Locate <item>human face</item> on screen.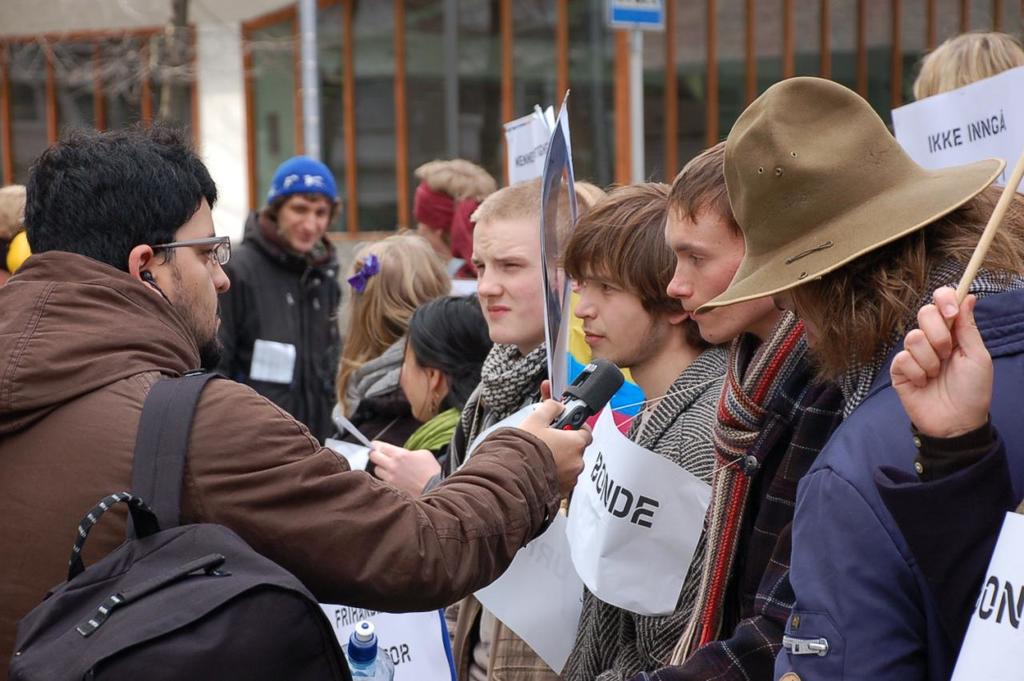
On screen at <bbox>662, 208, 773, 345</bbox>.
